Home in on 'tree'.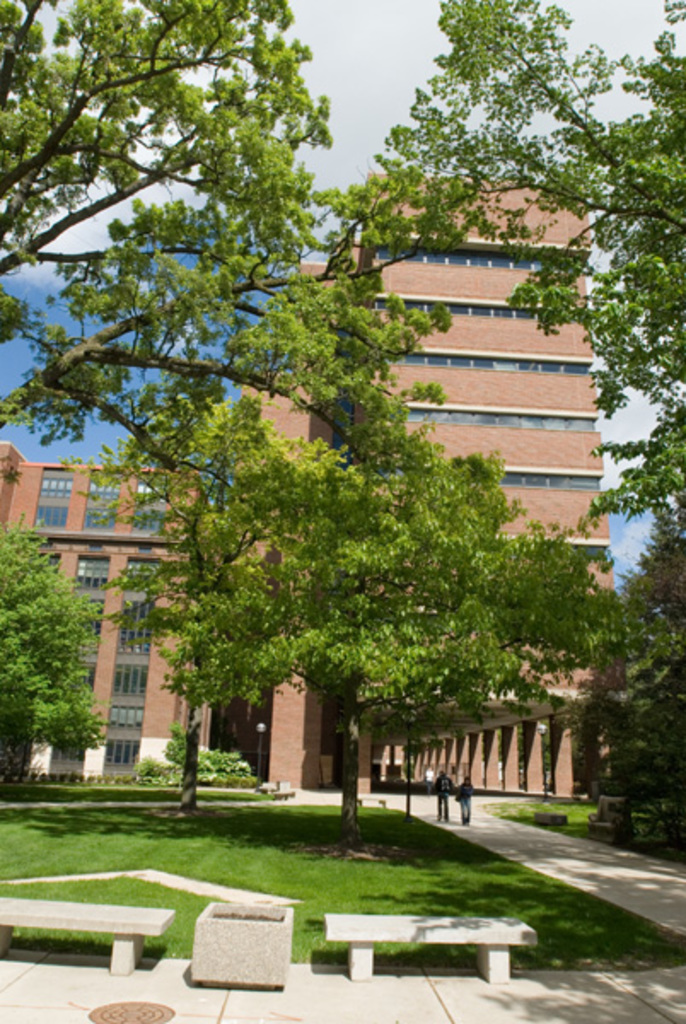
Homed in at detection(572, 519, 684, 829).
